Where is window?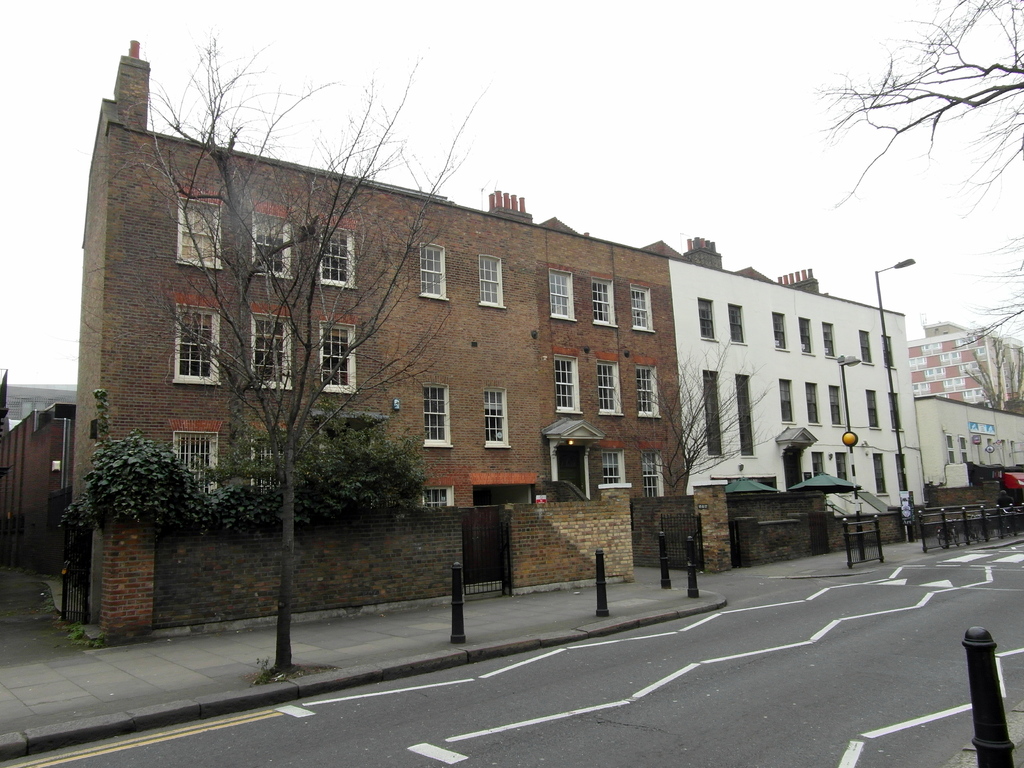
[left=598, top=442, right=632, bottom=488].
